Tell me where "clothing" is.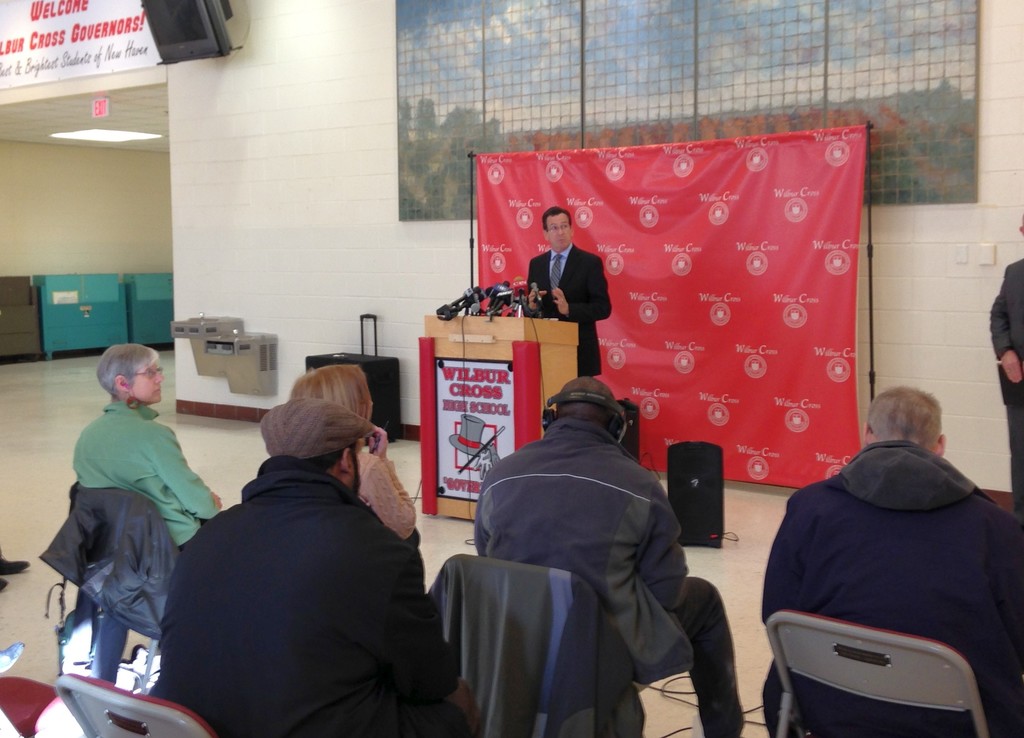
"clothing" is at 65:397:213:543.
